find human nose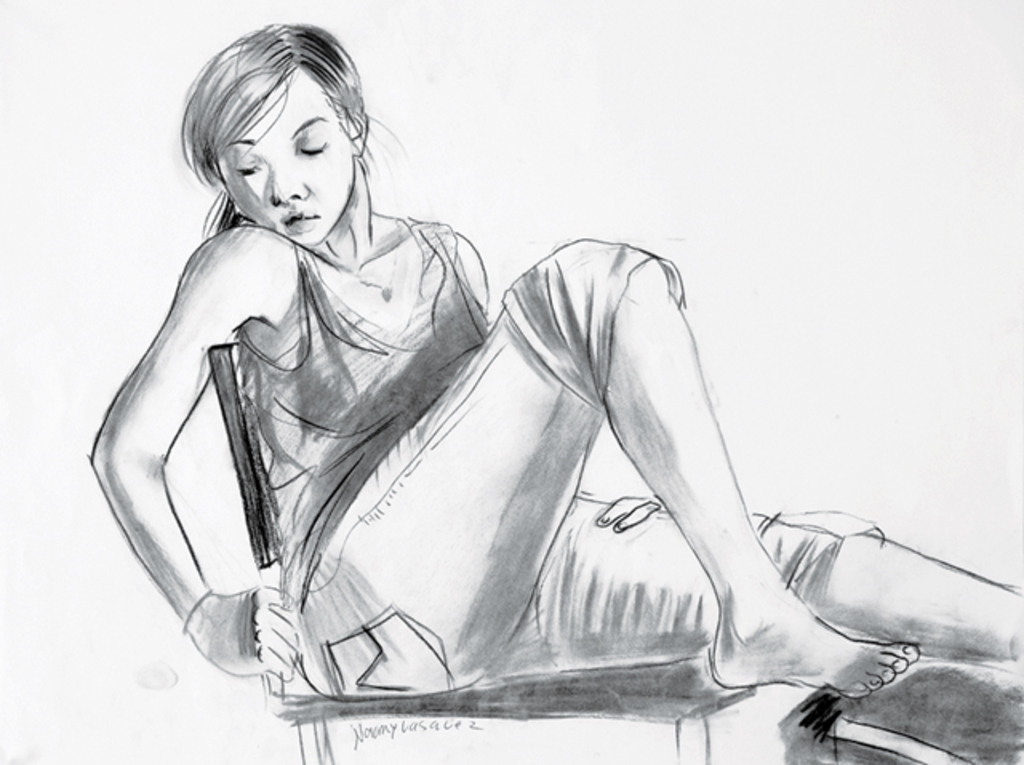
[left=266, top=155, right=318, bottom=210]
